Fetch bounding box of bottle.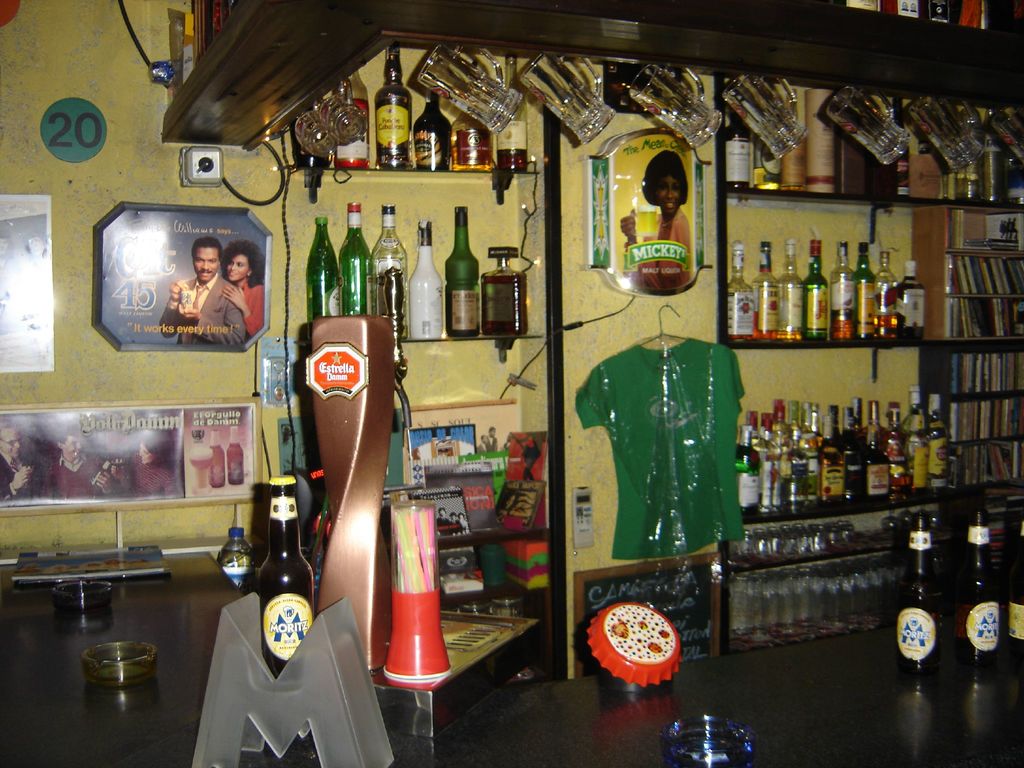
Bbox: rect(453, 111, 495, 169).
